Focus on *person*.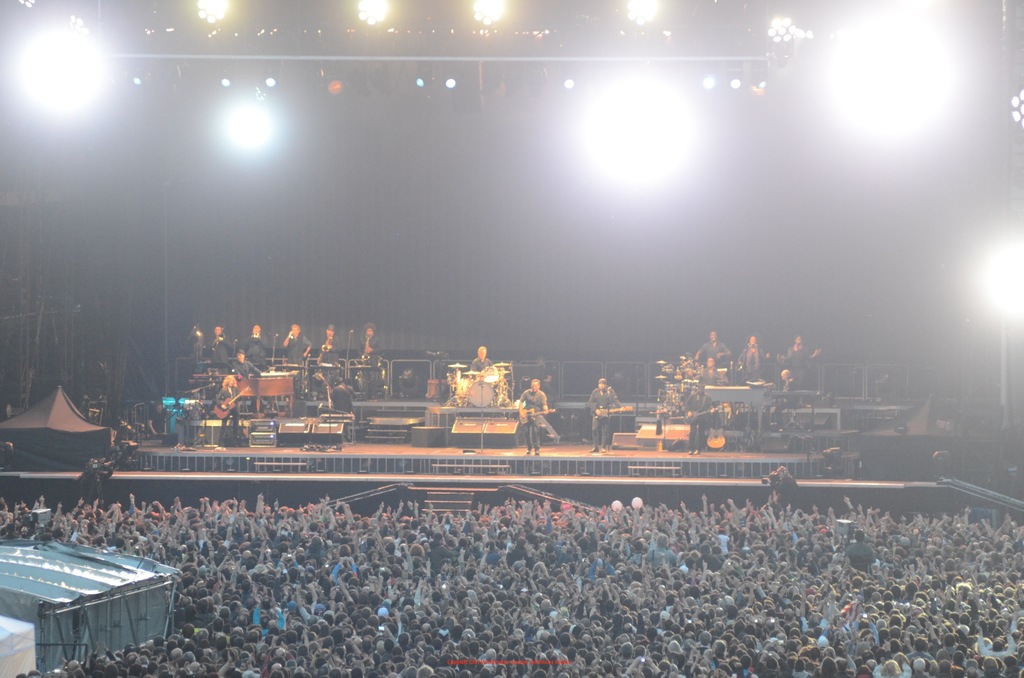
Focused at detection(735, 336, 771, 376).
